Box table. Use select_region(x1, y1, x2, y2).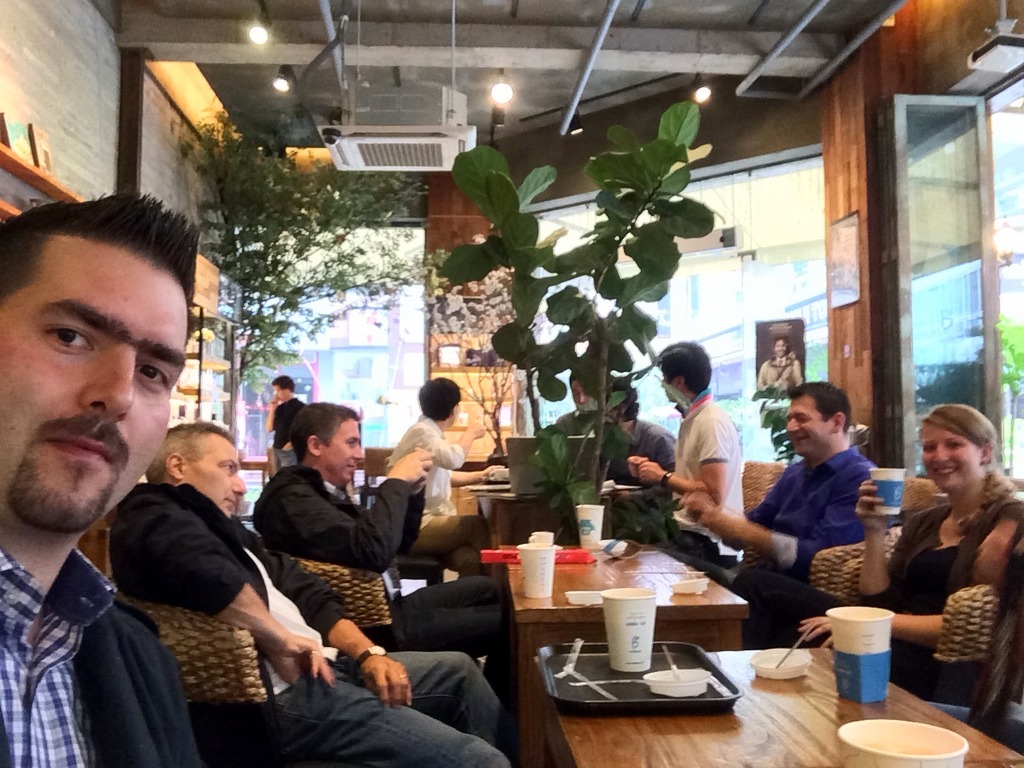
select_region(531, 646, 1023, 767).
